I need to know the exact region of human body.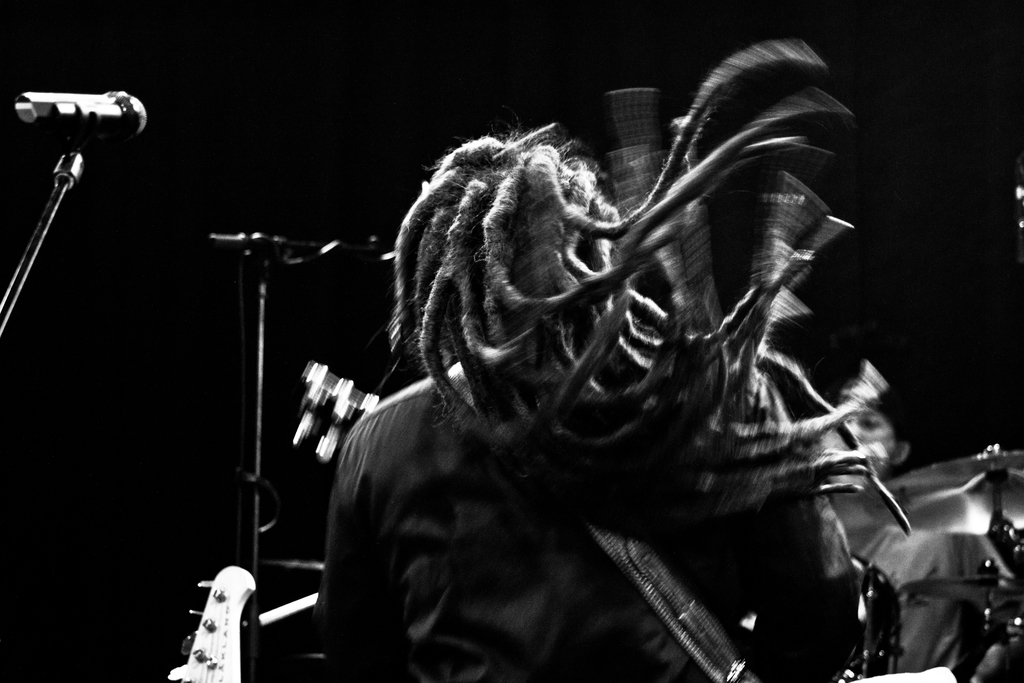
Region: 316, 118, 860, 682.
